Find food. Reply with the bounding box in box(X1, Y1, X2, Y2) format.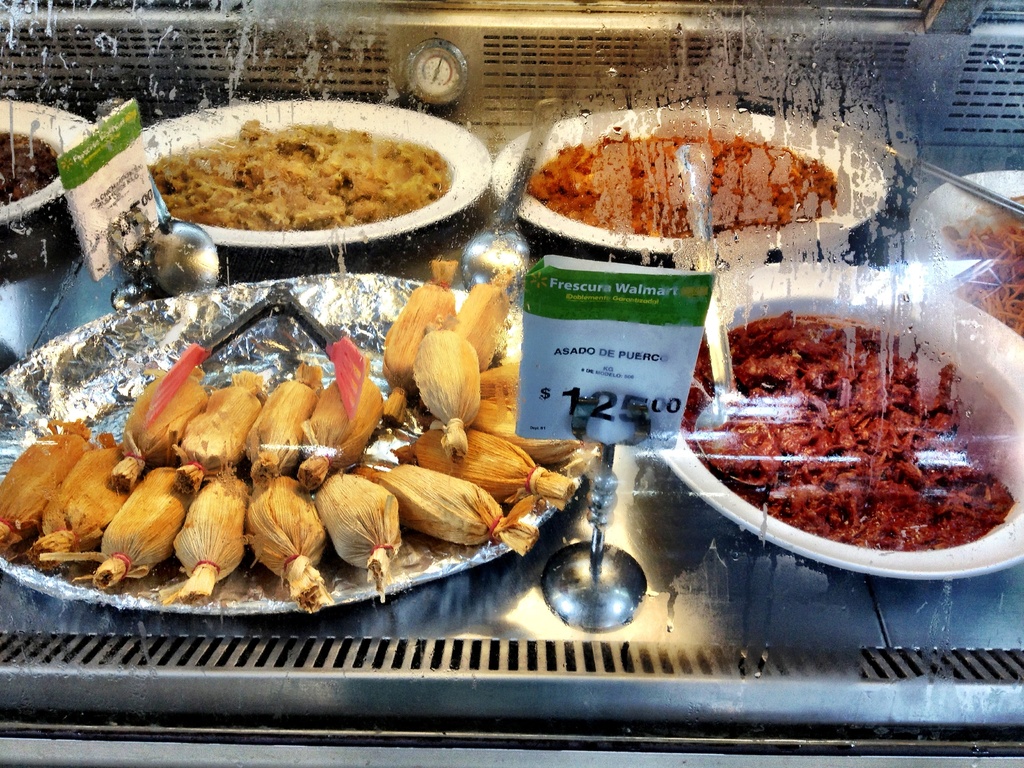
box(107, 362, 210, 492).
